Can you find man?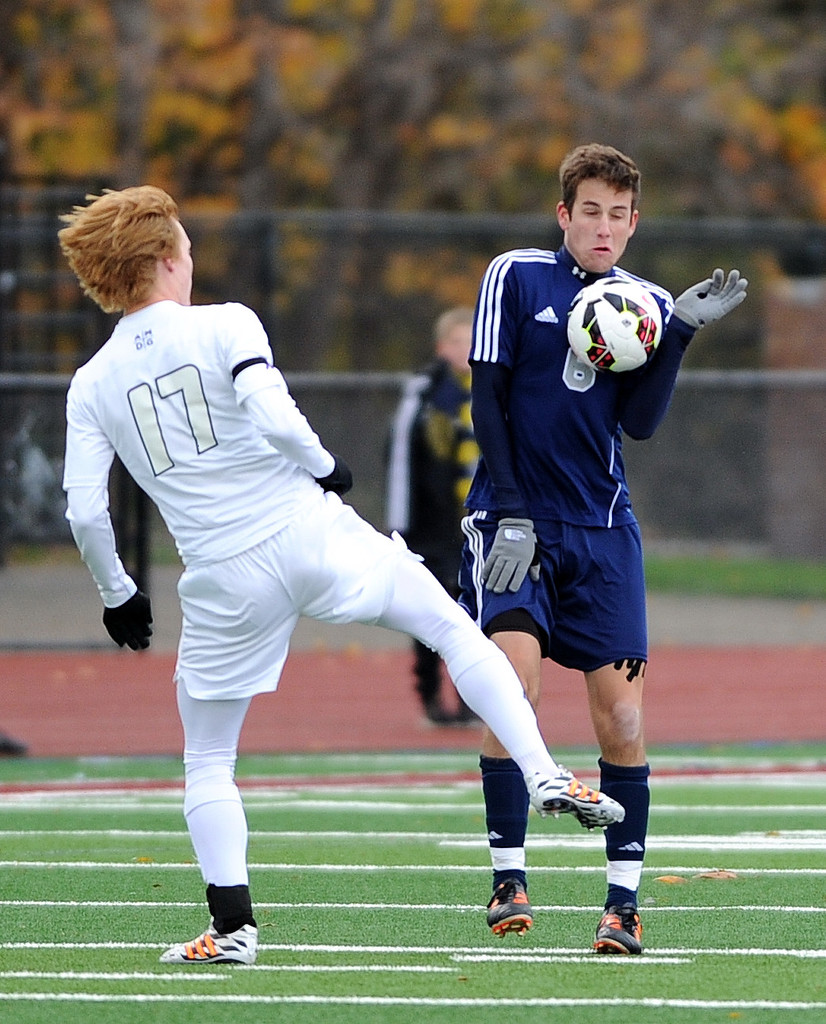
Yes, bounding box: detection(430, 158, 717, 942).
